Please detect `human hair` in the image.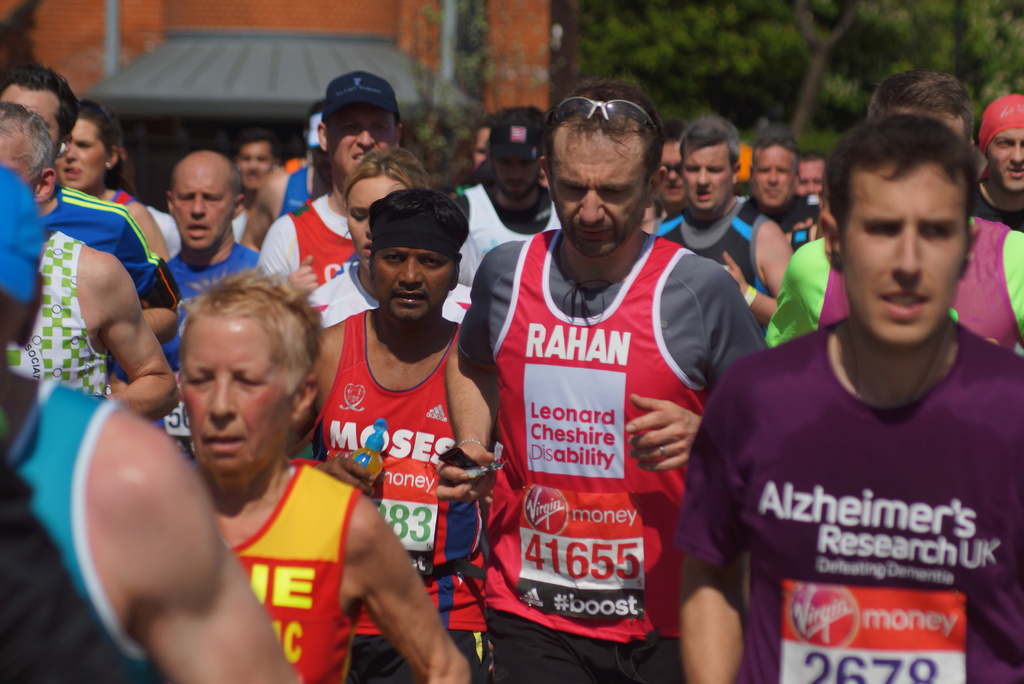
pyautogui.locateOnScreen(177, 262, 339, 400).
